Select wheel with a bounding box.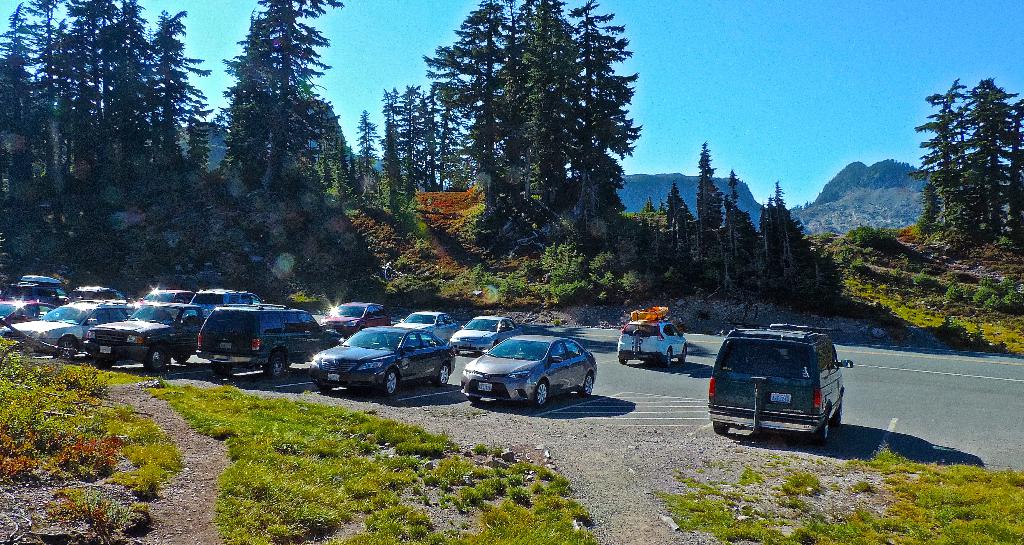
436 362 454 387.
